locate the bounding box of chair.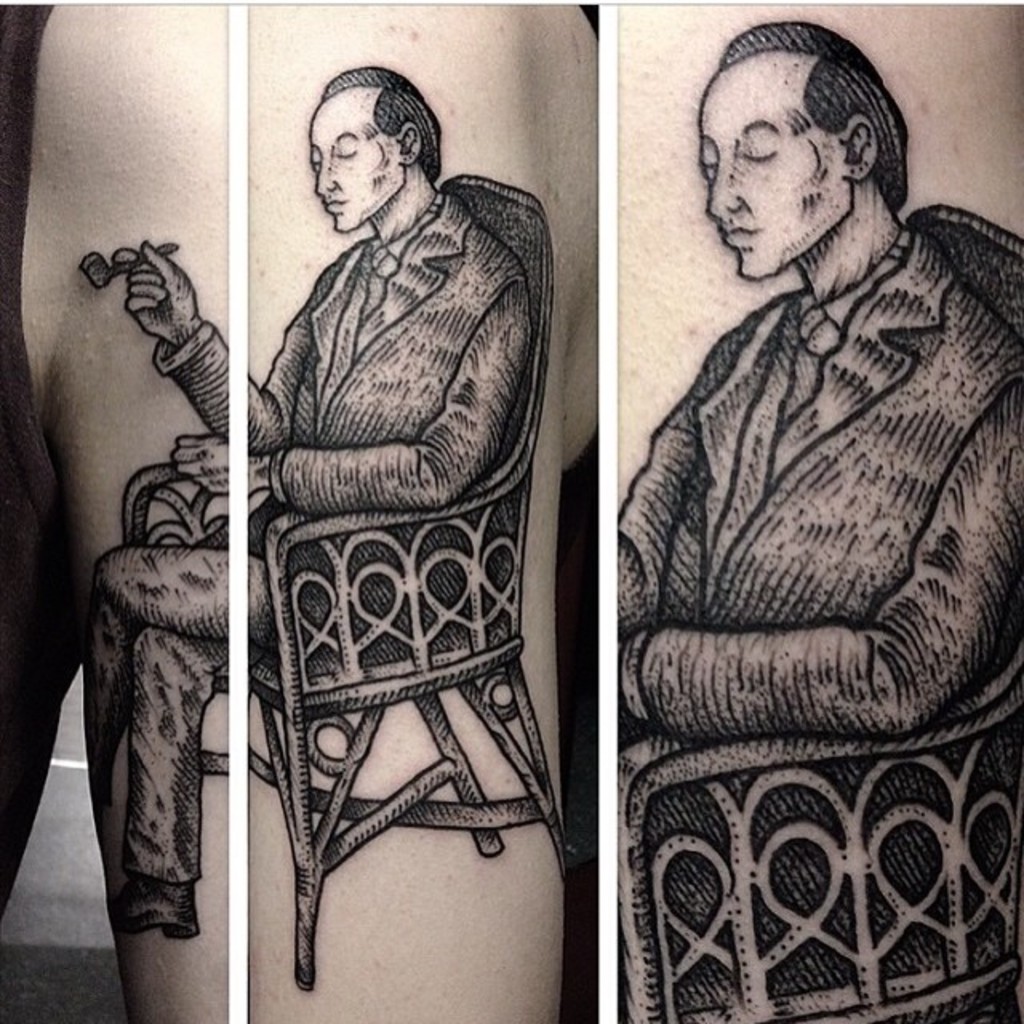
Bounding box: region(120, 461, 234, 771).
